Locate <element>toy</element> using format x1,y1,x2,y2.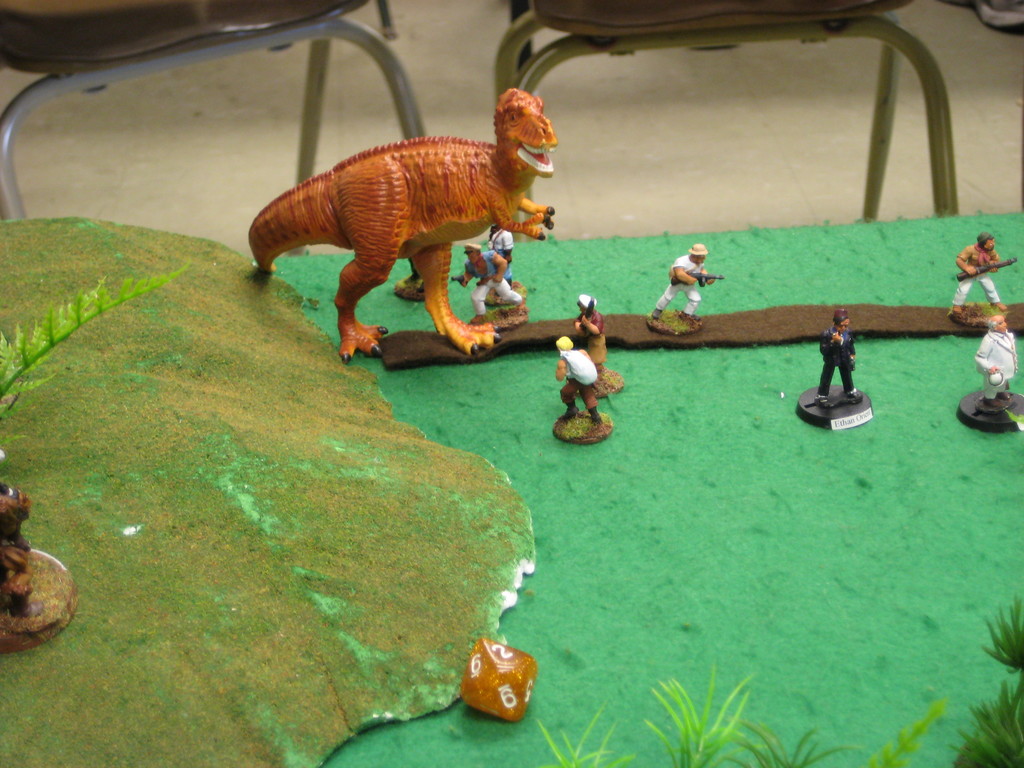
566,294,628,394.
